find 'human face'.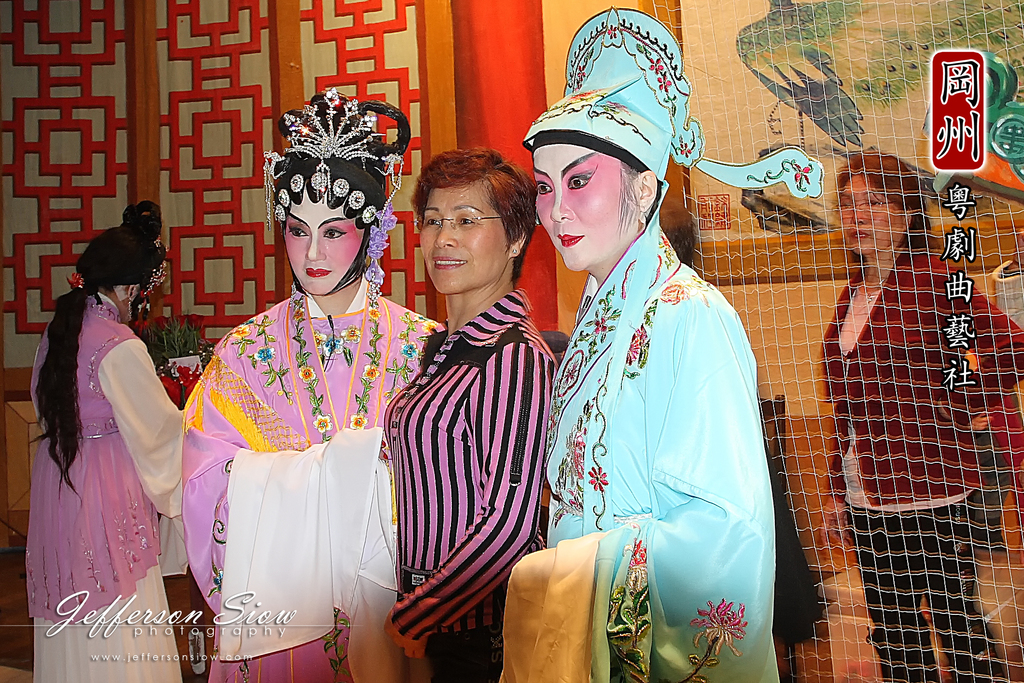
[left=525, top=142, right=637, bottom=268].
